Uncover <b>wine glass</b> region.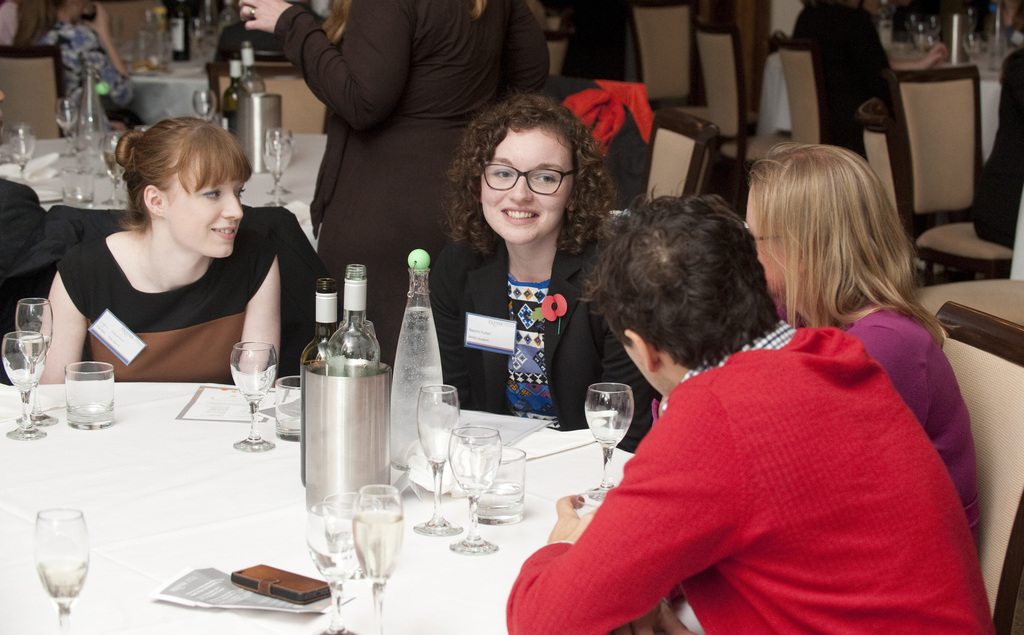
Uncovered: 310:501:361:634.
